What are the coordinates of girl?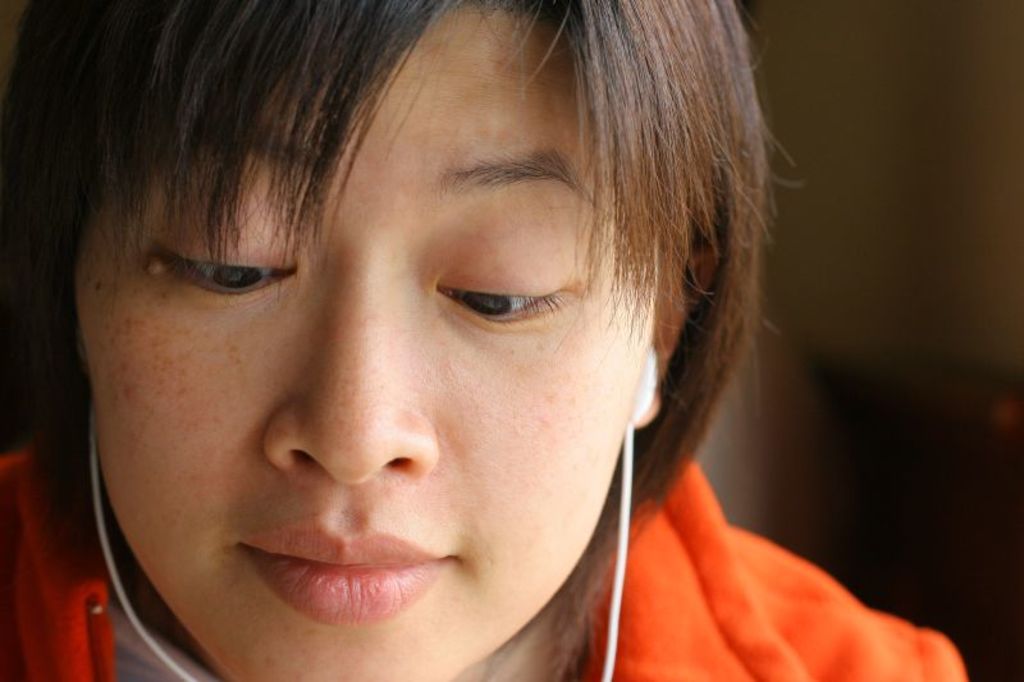
<box>0,0,1000,681</box>.
